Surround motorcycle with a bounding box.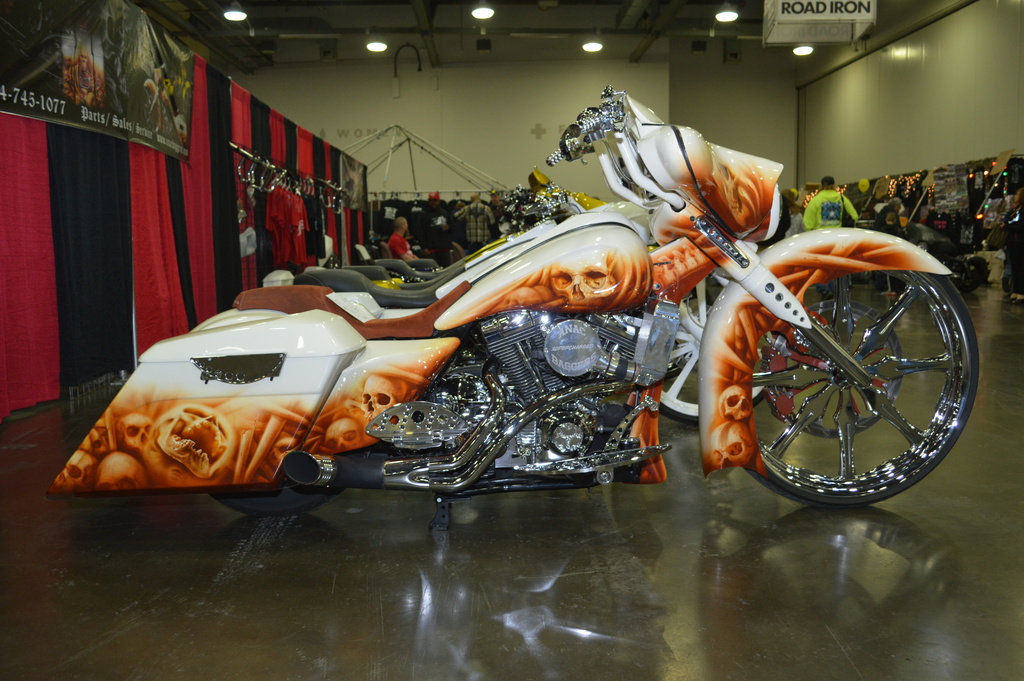
bbox(57, 137, 936, 533).
